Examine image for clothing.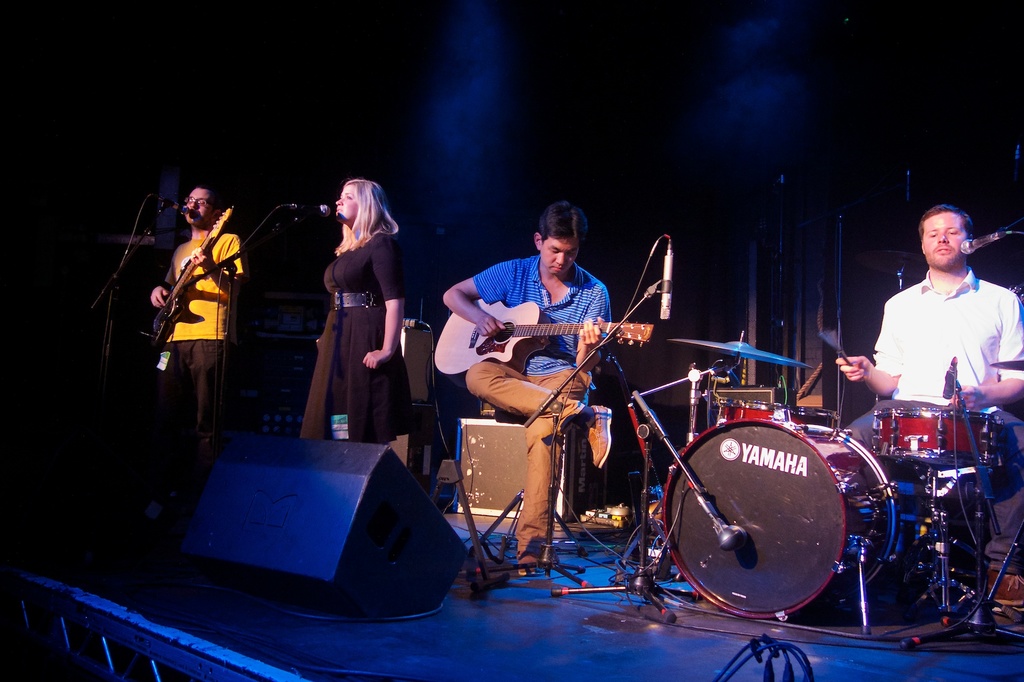
Examination result: [292, 223, 411, 452].
